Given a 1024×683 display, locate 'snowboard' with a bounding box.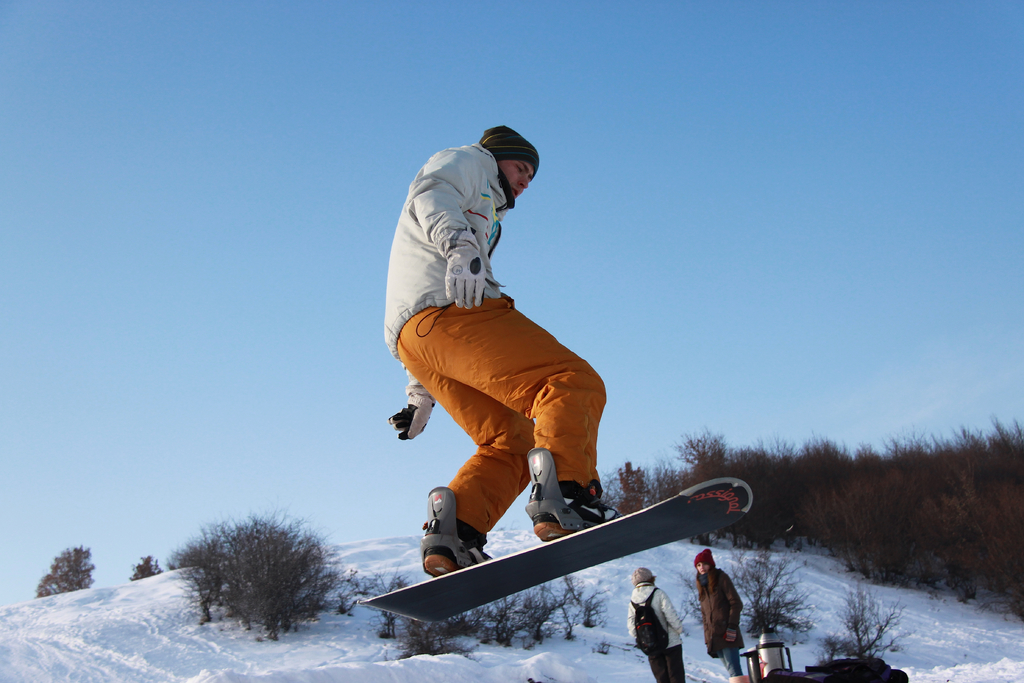
Located: 354,448,751,625.
